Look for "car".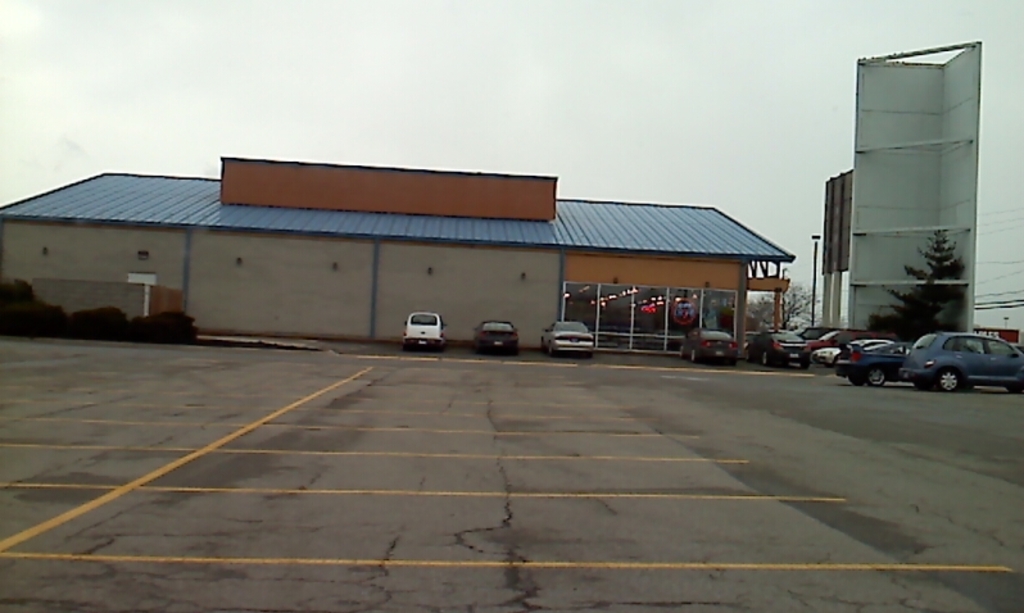
Found: [403, 310, 449, 350].
